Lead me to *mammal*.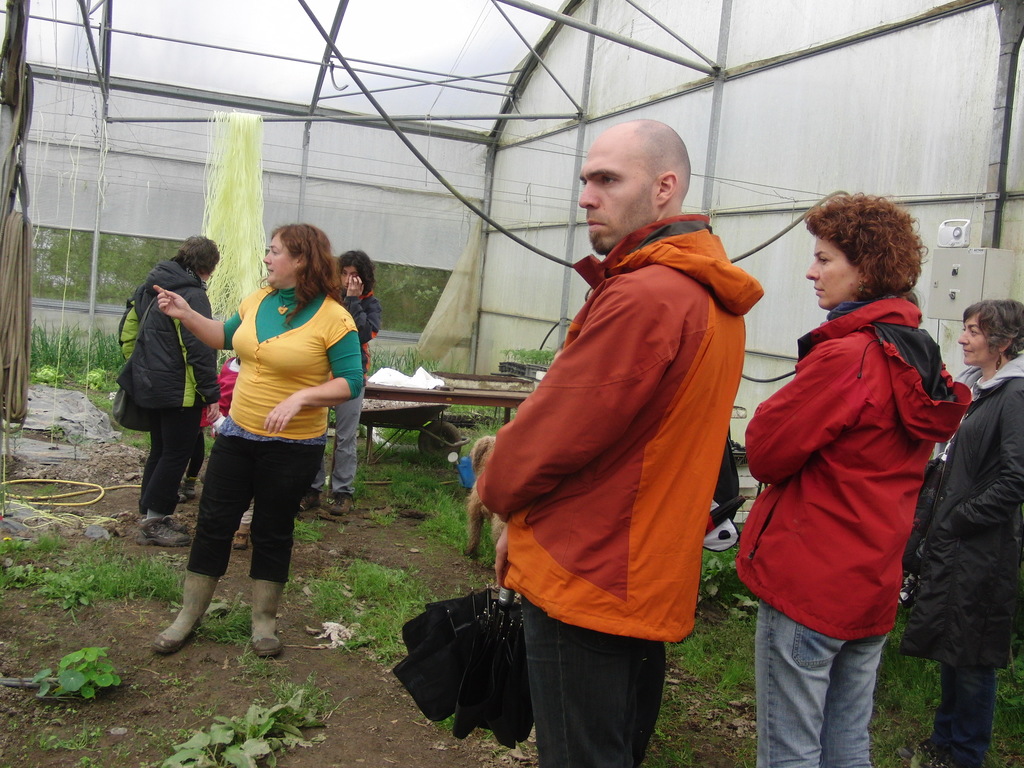
Lead to <bbox>301, 241, 386, 504</bbox>.
